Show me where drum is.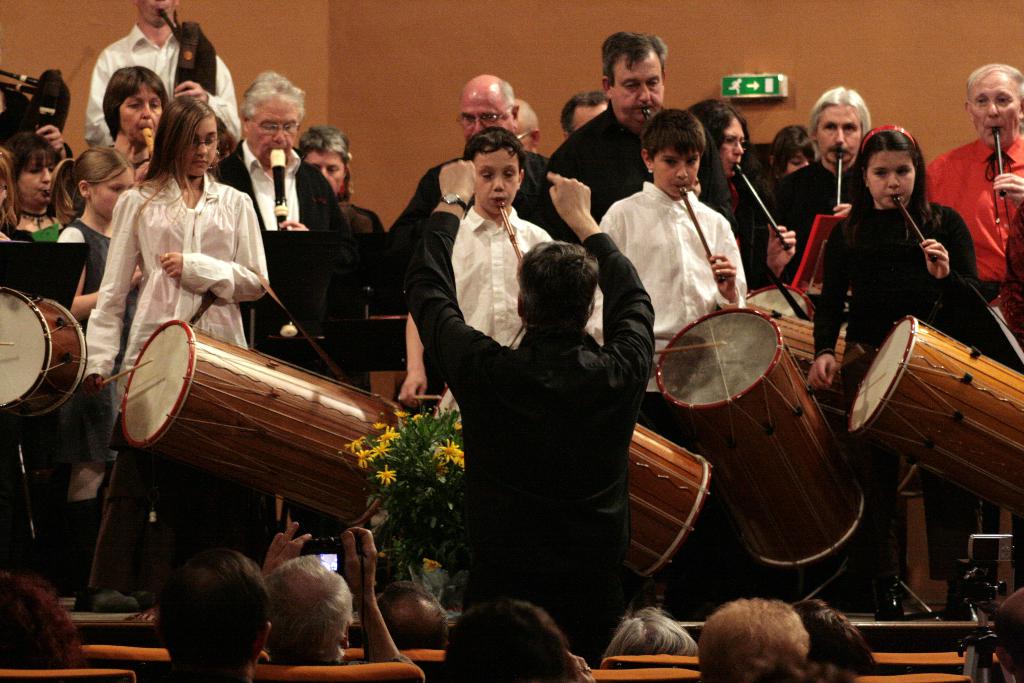
drum is at (851, 316, 1023, 514).
